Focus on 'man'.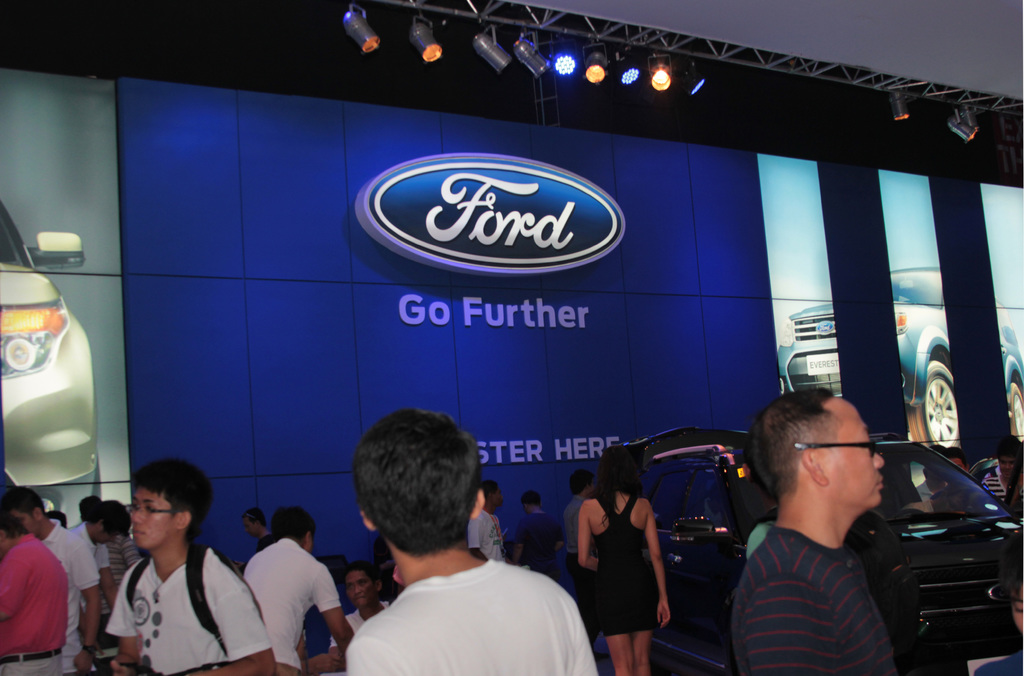
Focused at bbox(313, 435, 599, 668).
